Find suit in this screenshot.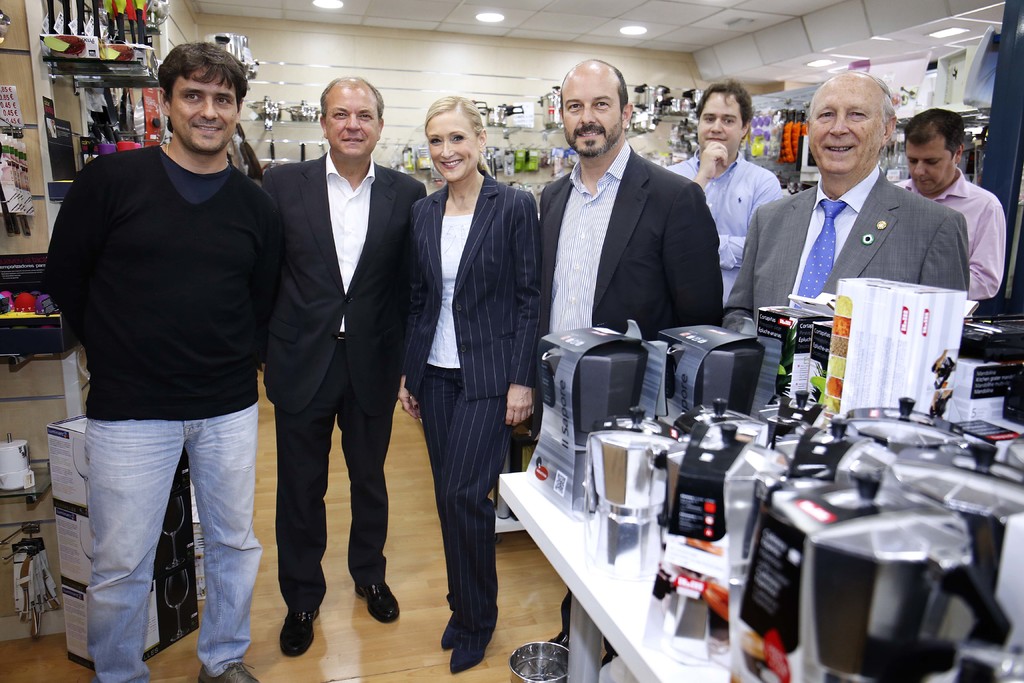
The bounding box for suit is [left=247, top=74, right=418, bottom=652].
